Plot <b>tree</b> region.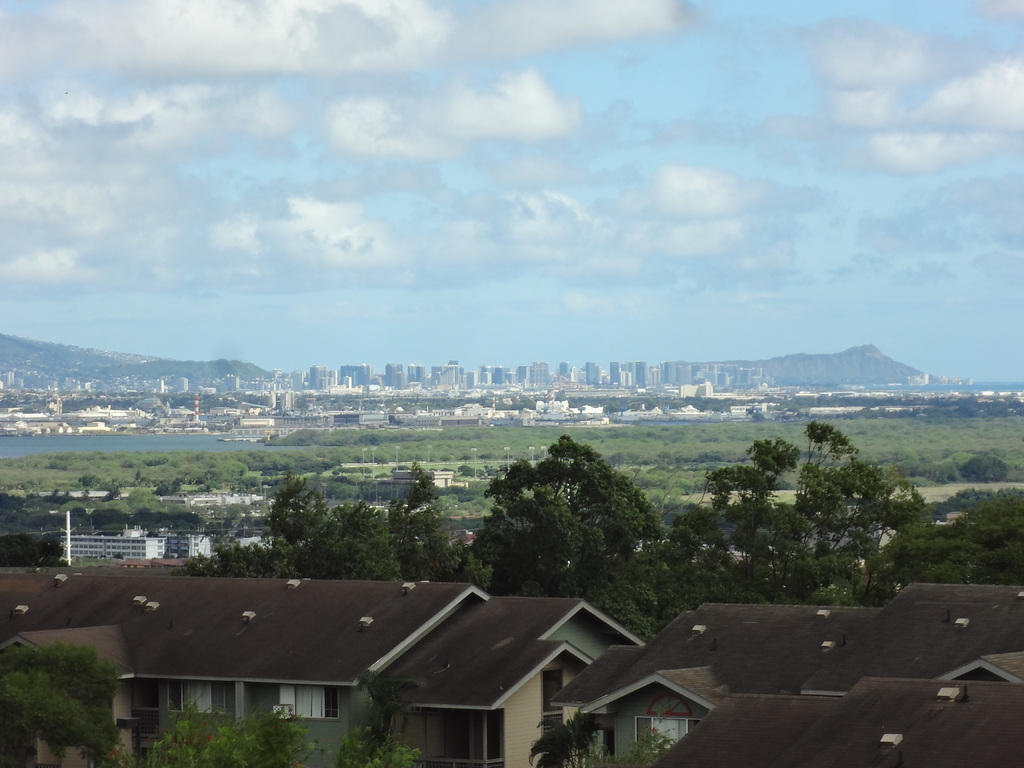
Plotted at {"x1": 467, "y1": 433, "x2": 661, "y2": 607}.
